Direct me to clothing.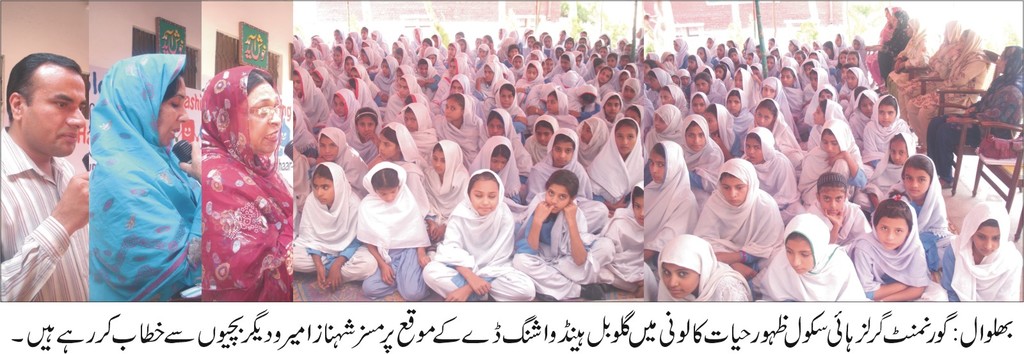
Direction: x1=684 y1=72 x2=718 y2=103.
